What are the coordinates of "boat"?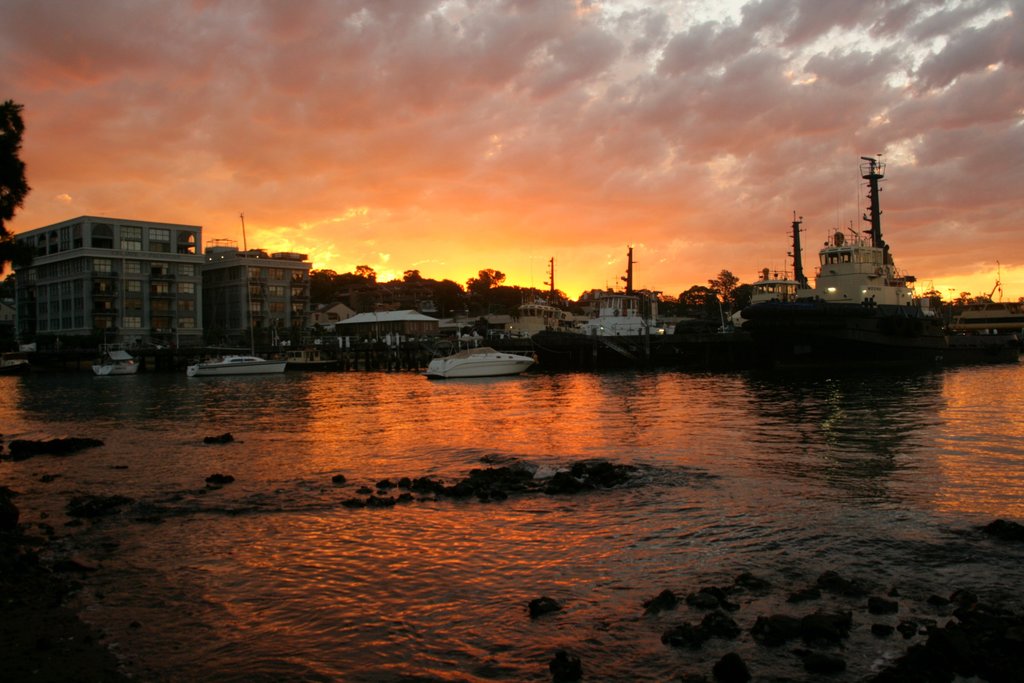
<box>504,297,568,340</box>.
